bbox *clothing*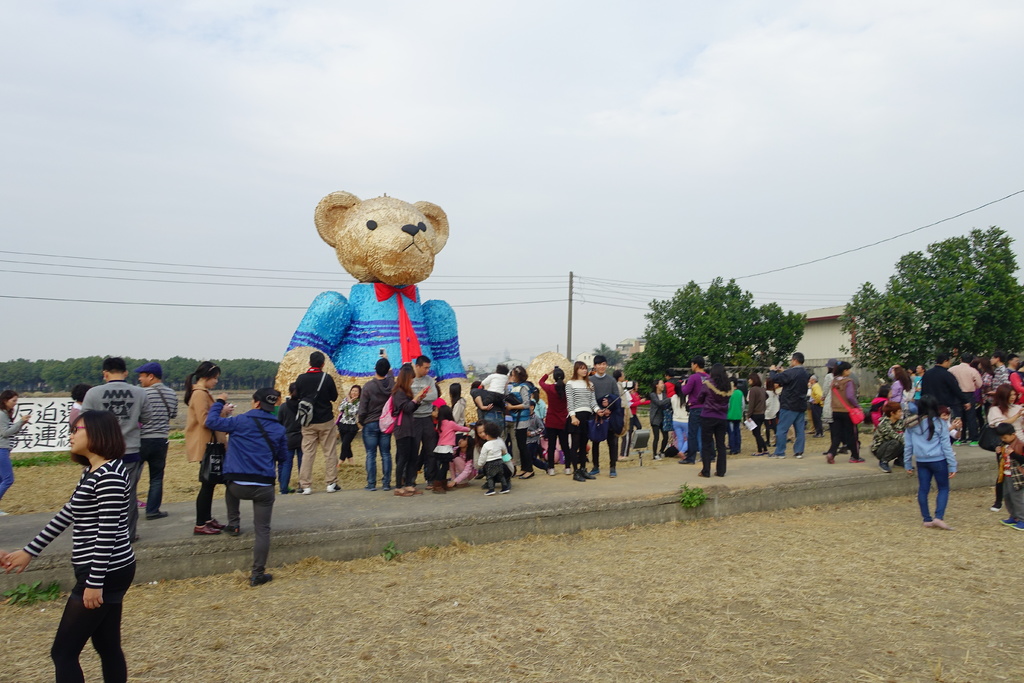
crop(432, 415, 468, 478)
